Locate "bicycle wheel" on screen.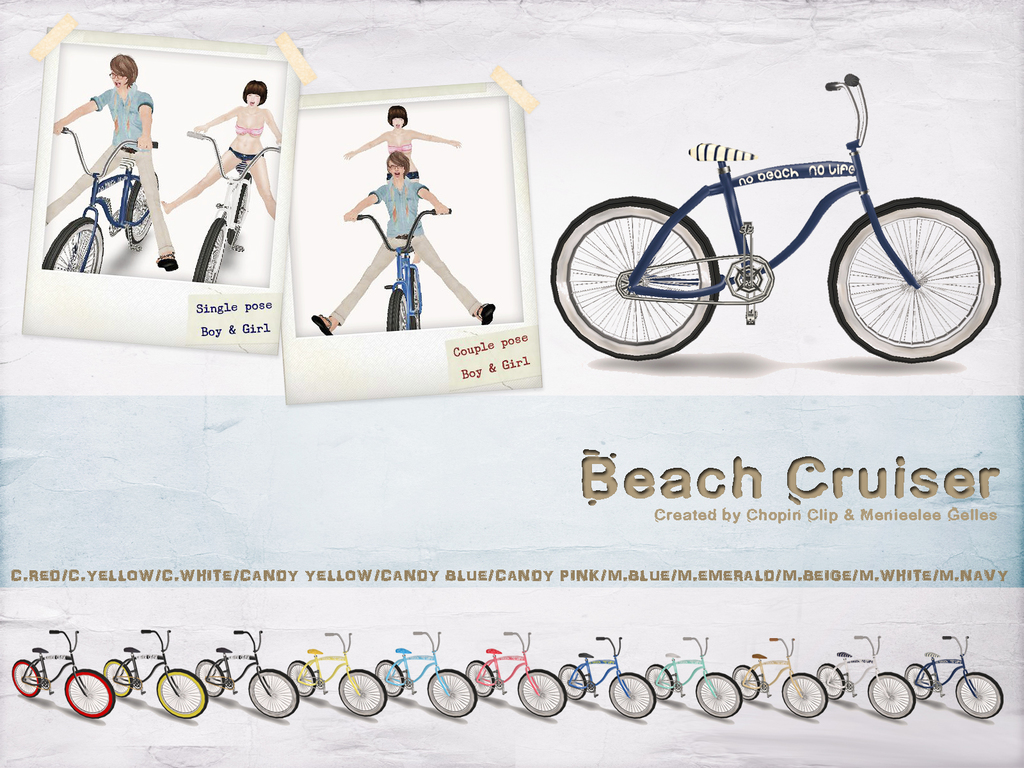
On screen at bbox=[546, 193, 722, 362].
